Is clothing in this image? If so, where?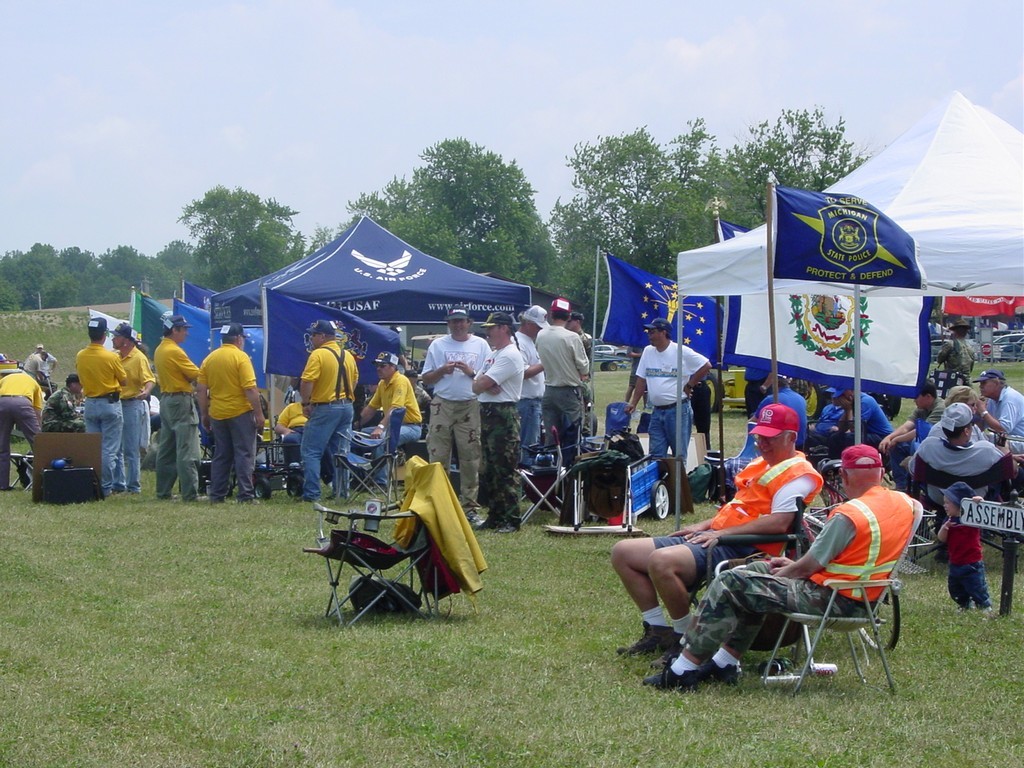
Yes, at 152, 336, 205, 497.
